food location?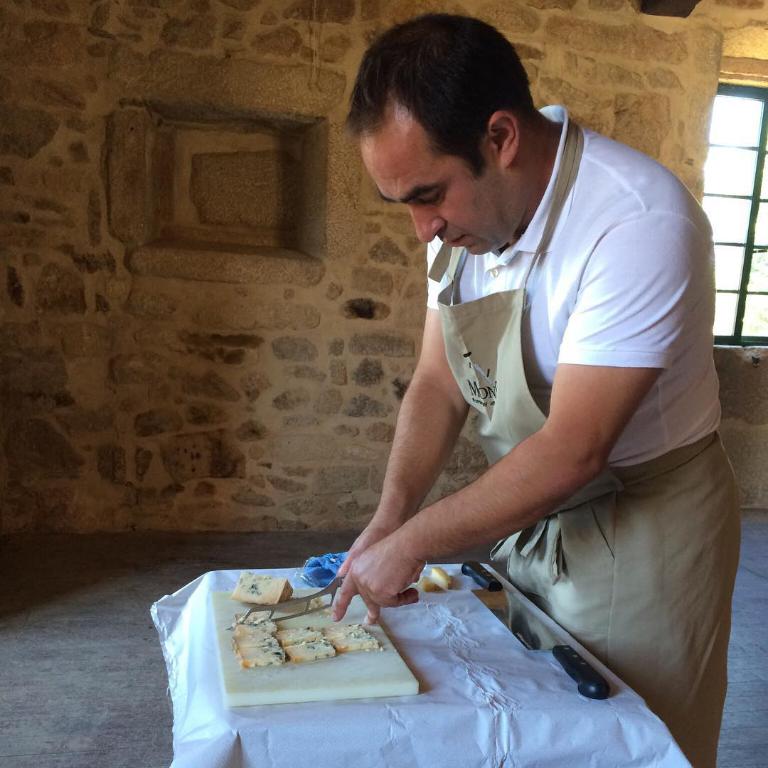
<box>251,619,390,685</box>
